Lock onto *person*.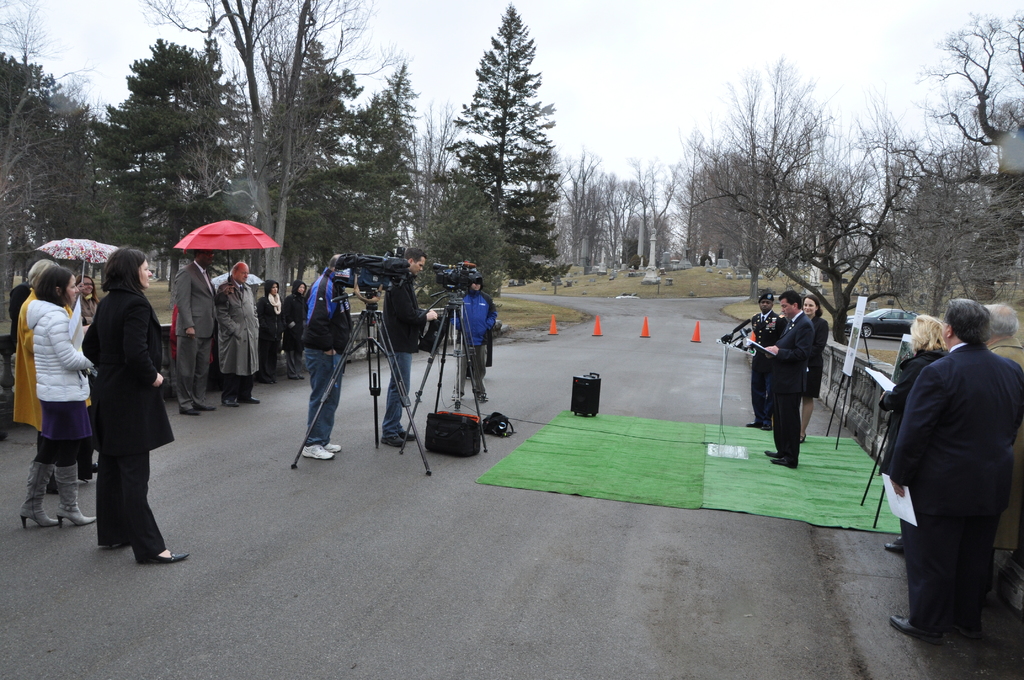
Locked: (left=755, top=264, right=835, bottom=478).
